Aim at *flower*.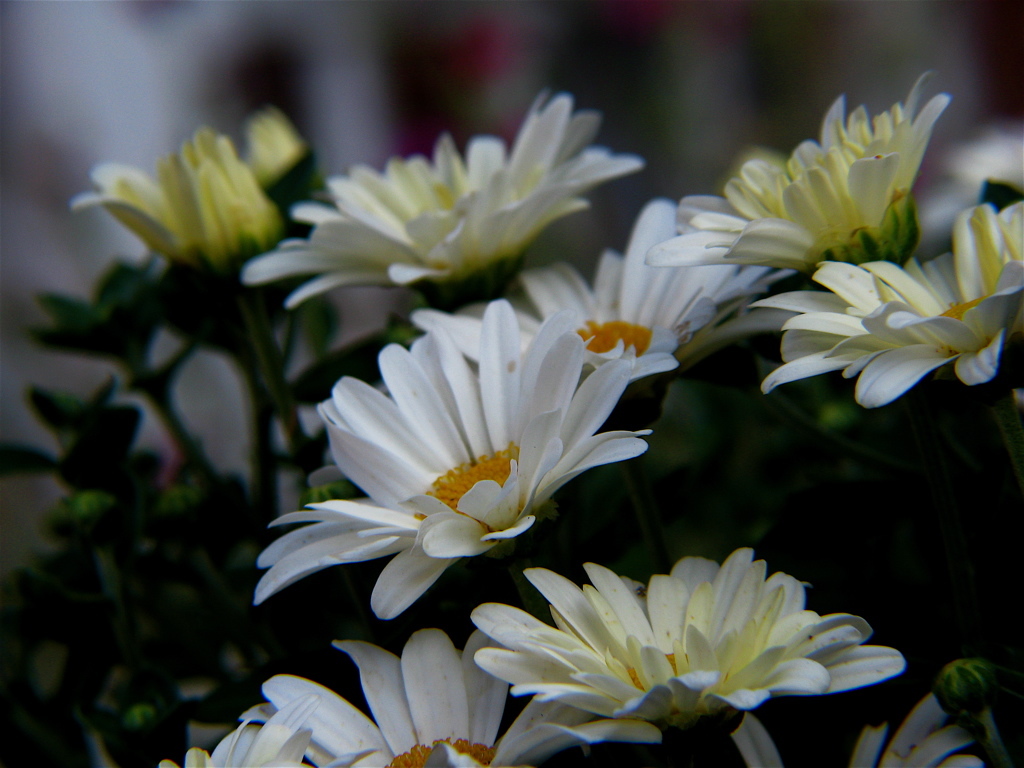
Aimed at region(149, 696, 366, 767).
